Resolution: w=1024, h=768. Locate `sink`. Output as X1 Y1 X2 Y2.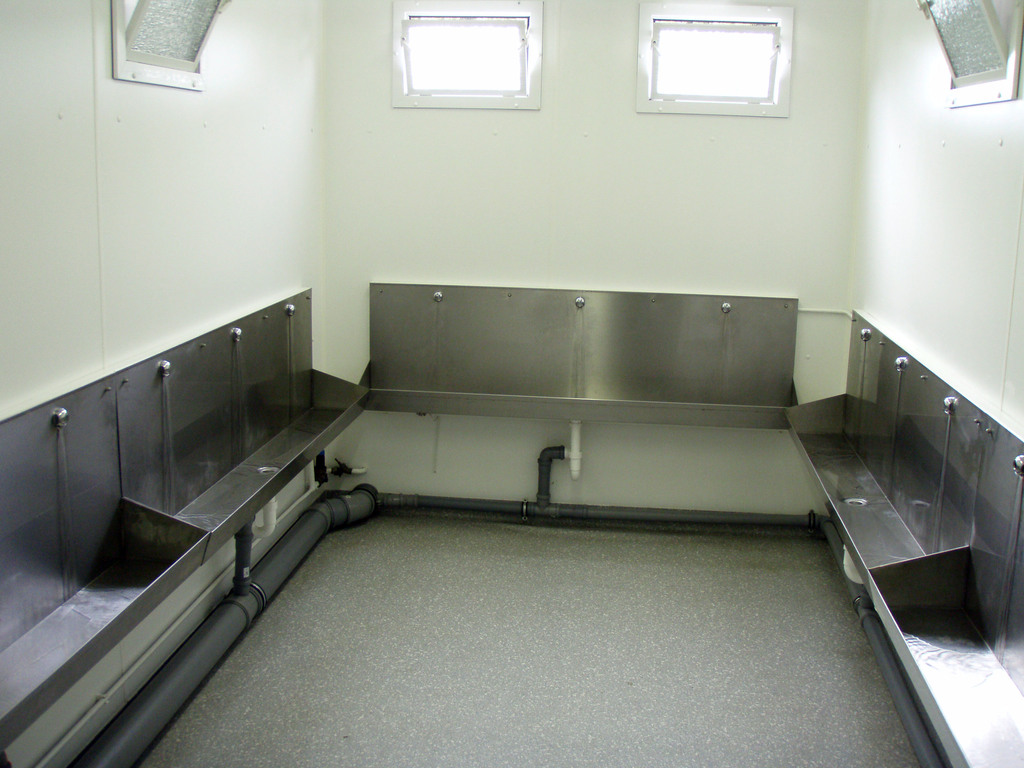
781 305 1023 767.
